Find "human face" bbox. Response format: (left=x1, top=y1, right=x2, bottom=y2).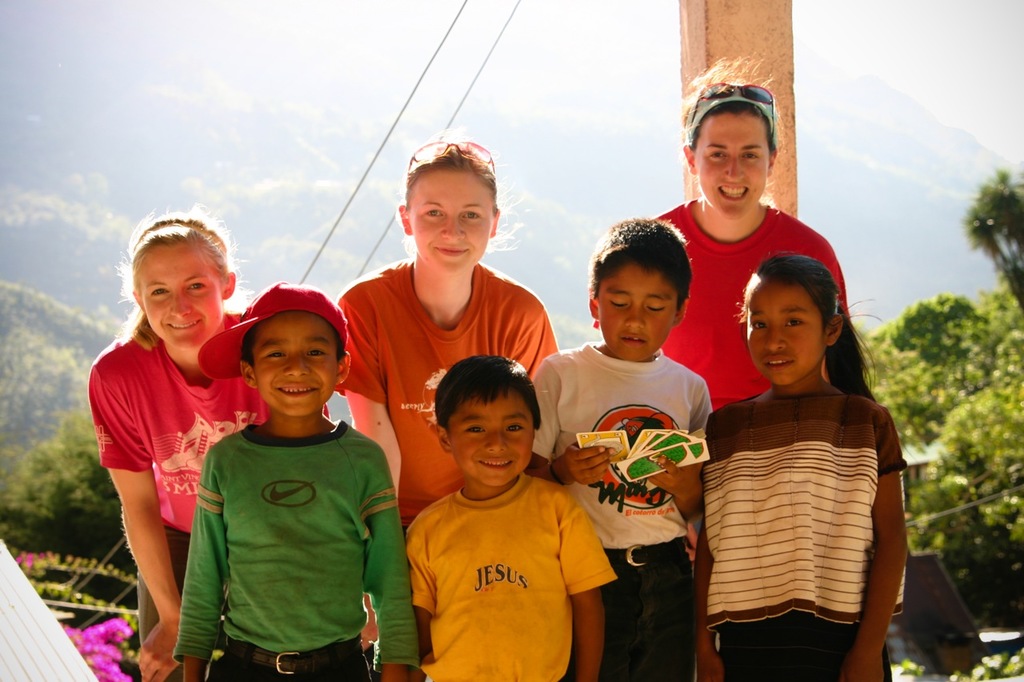
(left=409, top=162, right=492, bottom=276).
